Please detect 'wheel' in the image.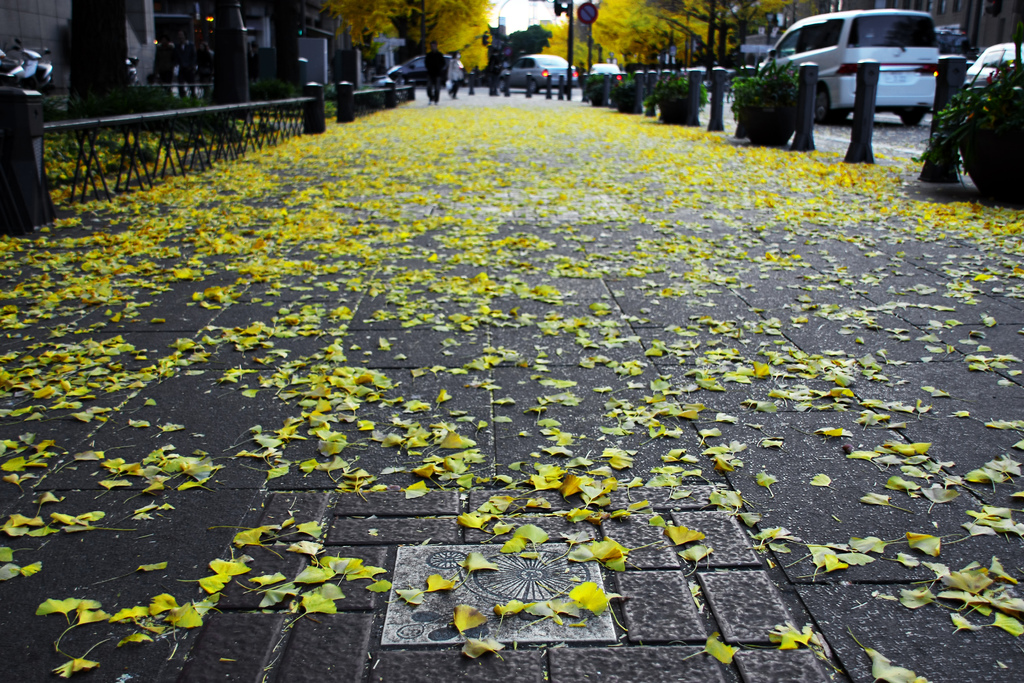
rect(896, 115, 925, 126).
